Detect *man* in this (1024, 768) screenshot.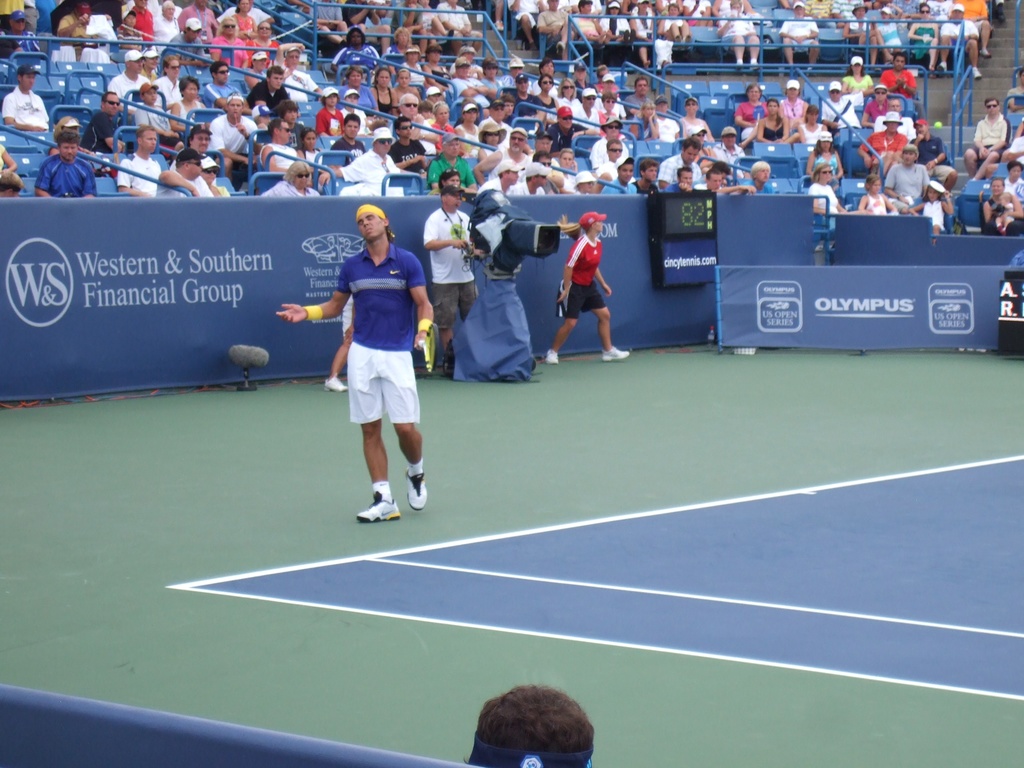
Detection: BBox(210, 89, 257, 173).
